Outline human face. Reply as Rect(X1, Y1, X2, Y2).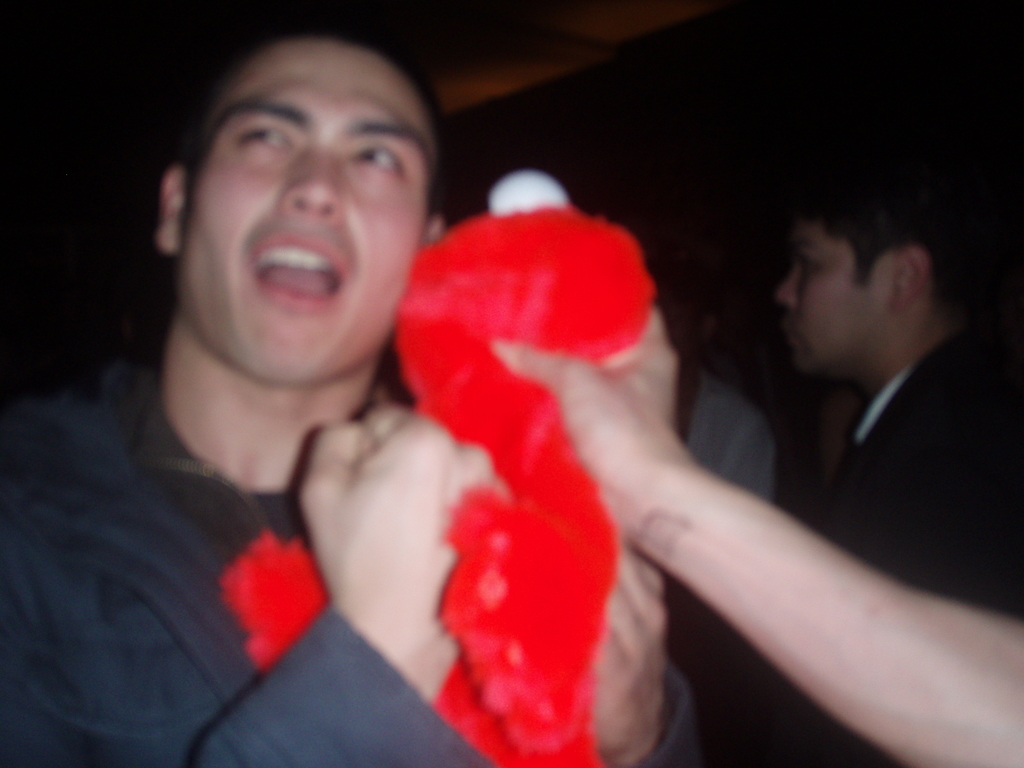
Rect(779, 217, 879, 380).
